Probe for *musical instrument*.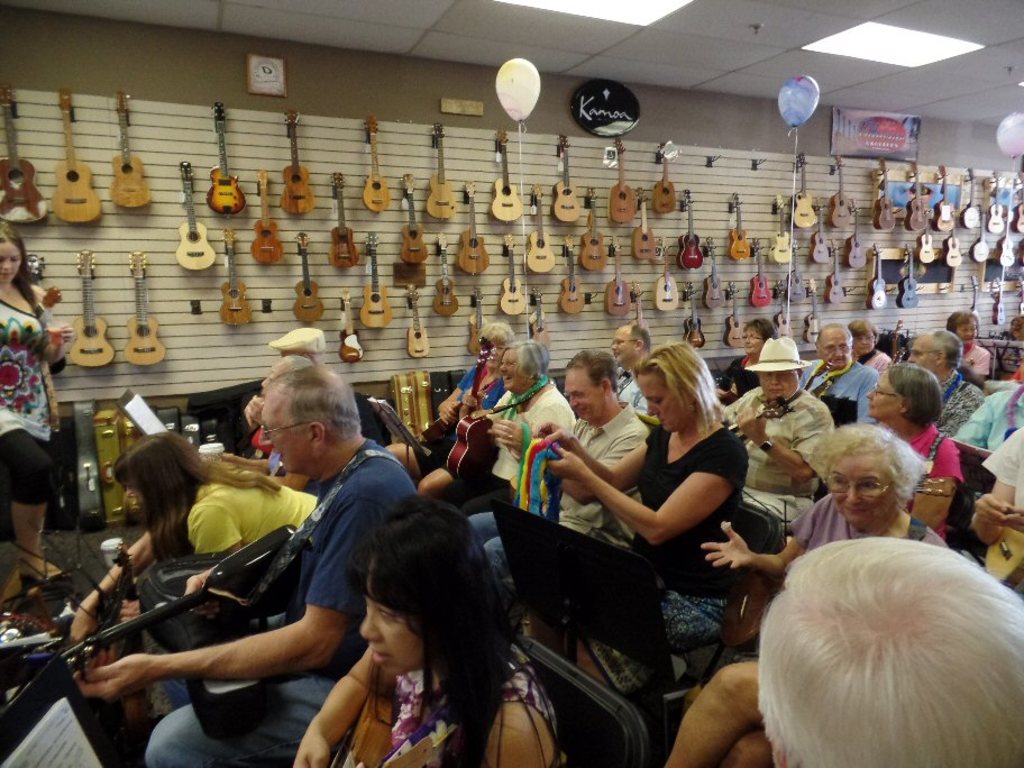
Probe result: locate(884, 321, 897, 360).
